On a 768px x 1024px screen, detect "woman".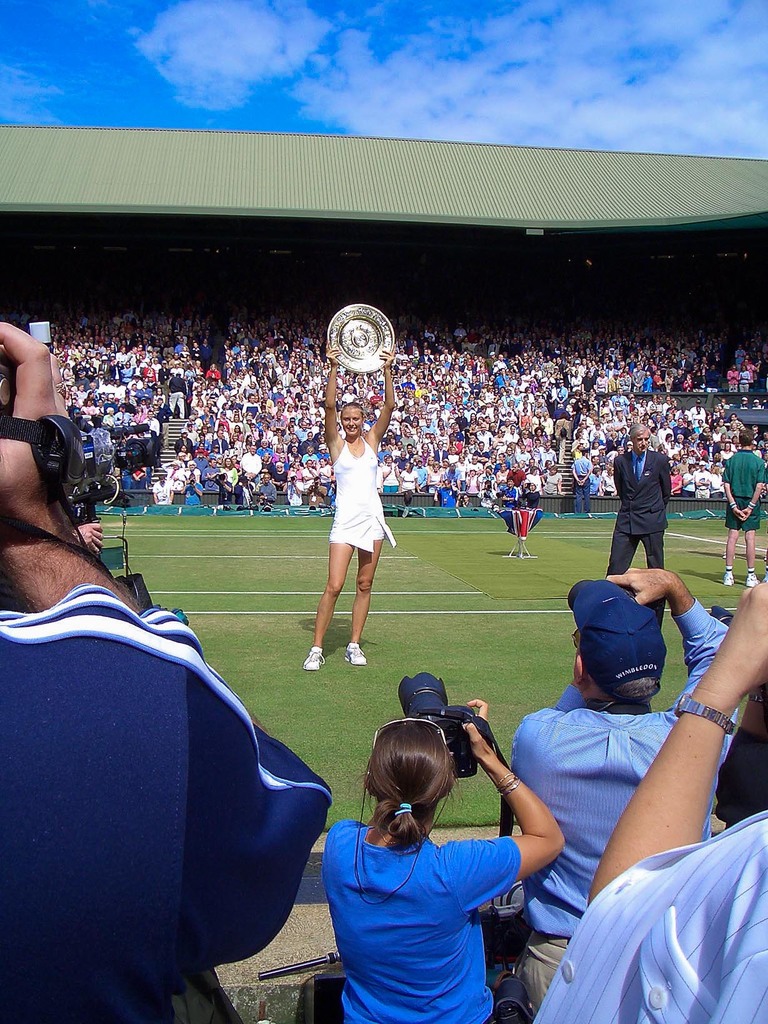
locate(412, 417, 415, 438).
